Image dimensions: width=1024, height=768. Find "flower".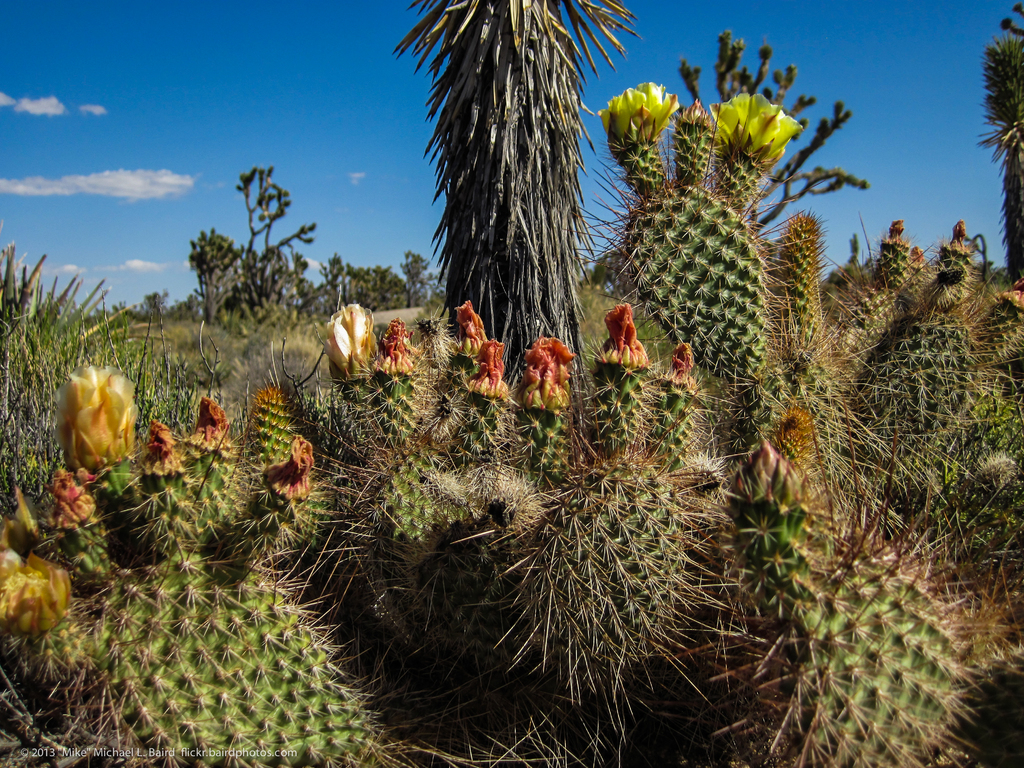
708:90:806:168.
